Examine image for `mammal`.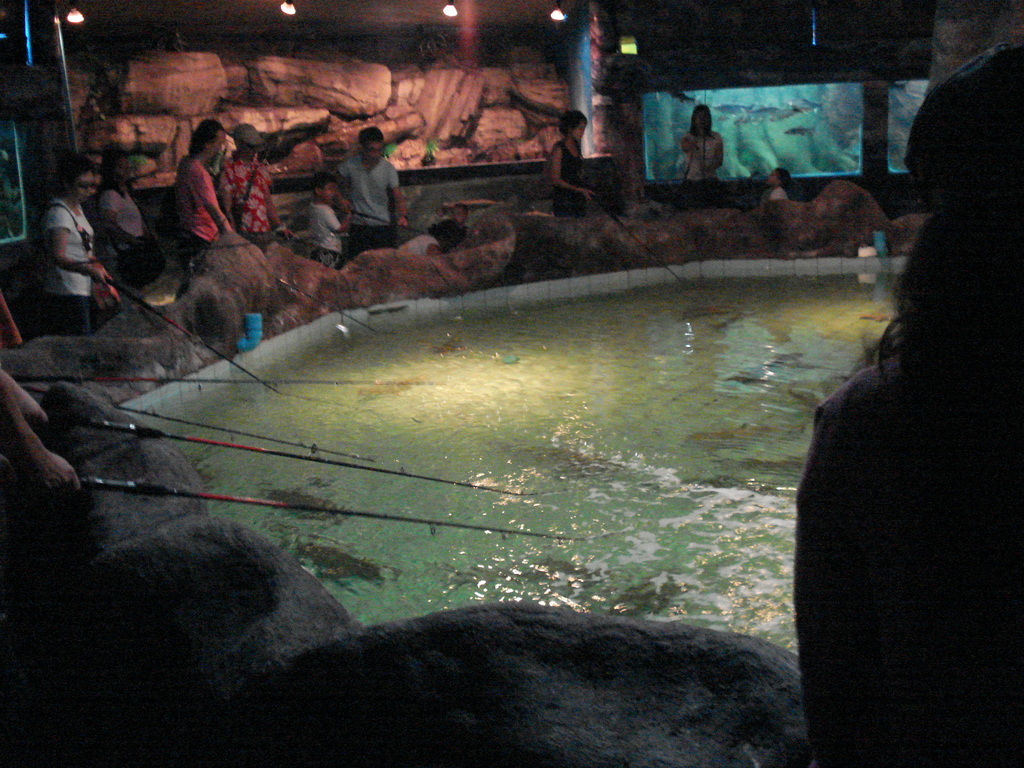
Examination result: [399,217,456,257].
